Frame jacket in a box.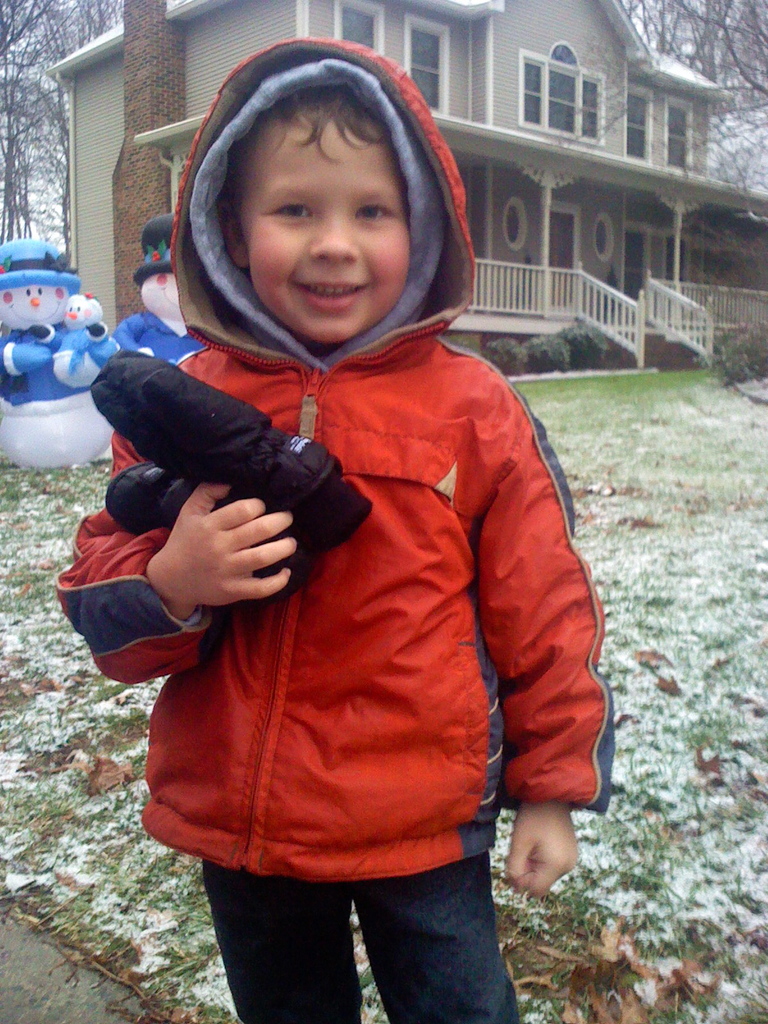
Rect(86, 82, 609, 863).
